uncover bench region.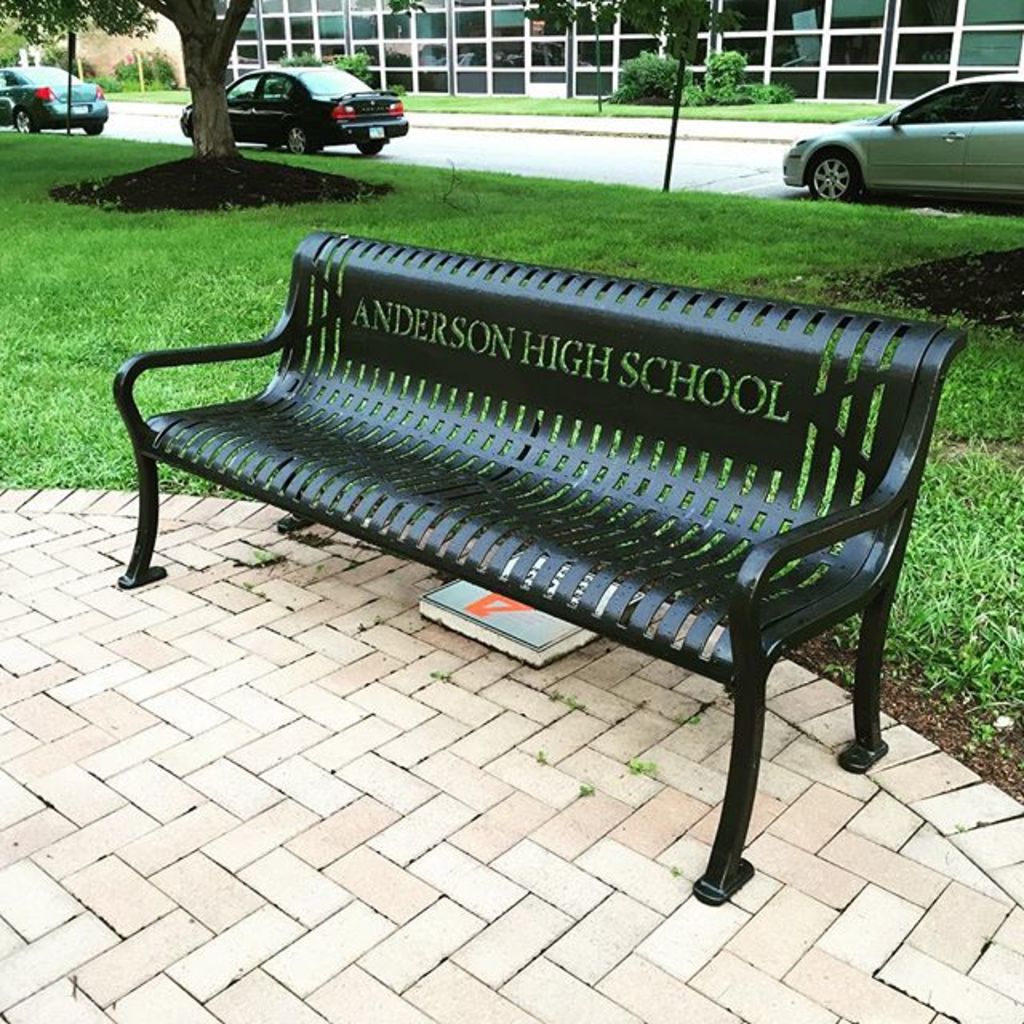
Uncovered: rect(110, 229, 966, 909).
